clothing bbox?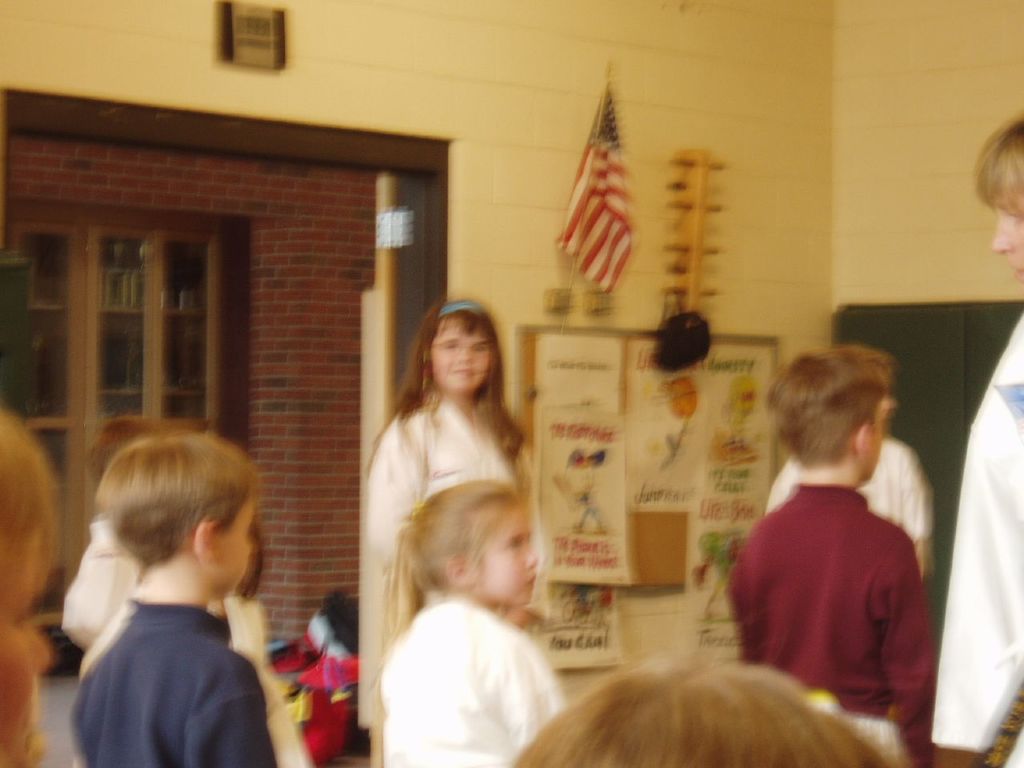
765, 437, 929, 549
